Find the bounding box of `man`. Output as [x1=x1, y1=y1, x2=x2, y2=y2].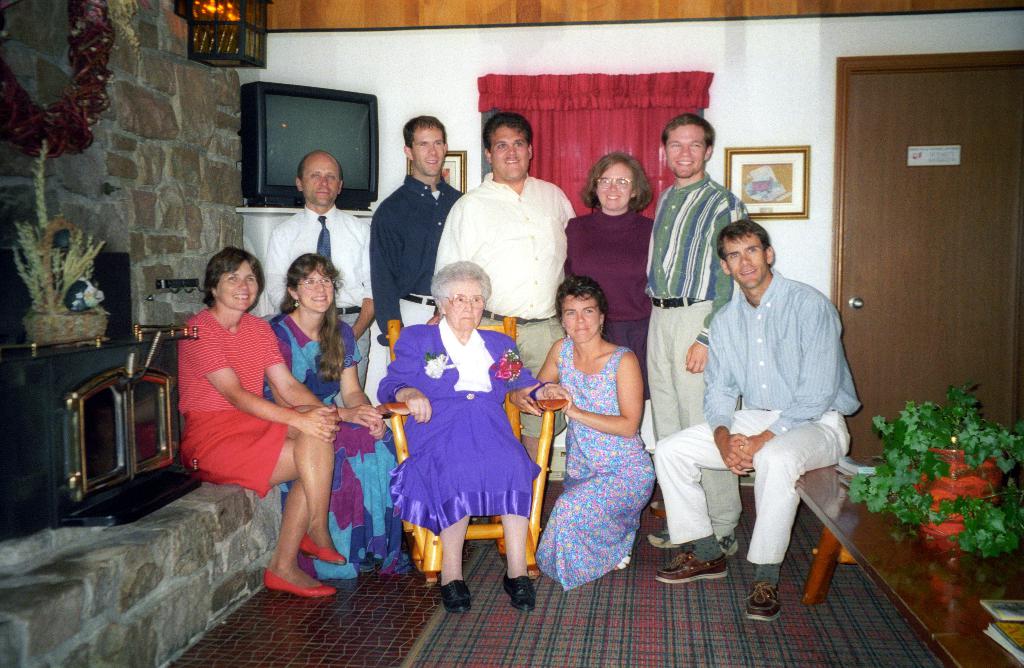
[x1=433, y1=113, x2=579, y2=477].
